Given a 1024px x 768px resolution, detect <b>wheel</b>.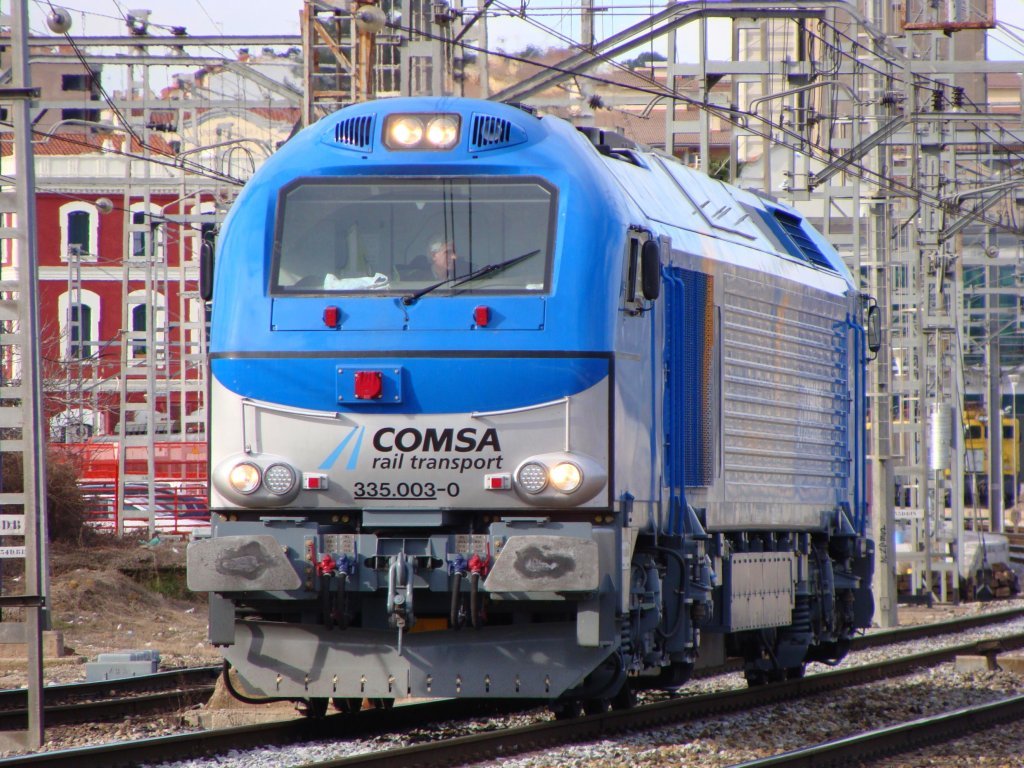
{"x1": 371, "y1": 695, "x2": 395, "y2": 710}.
